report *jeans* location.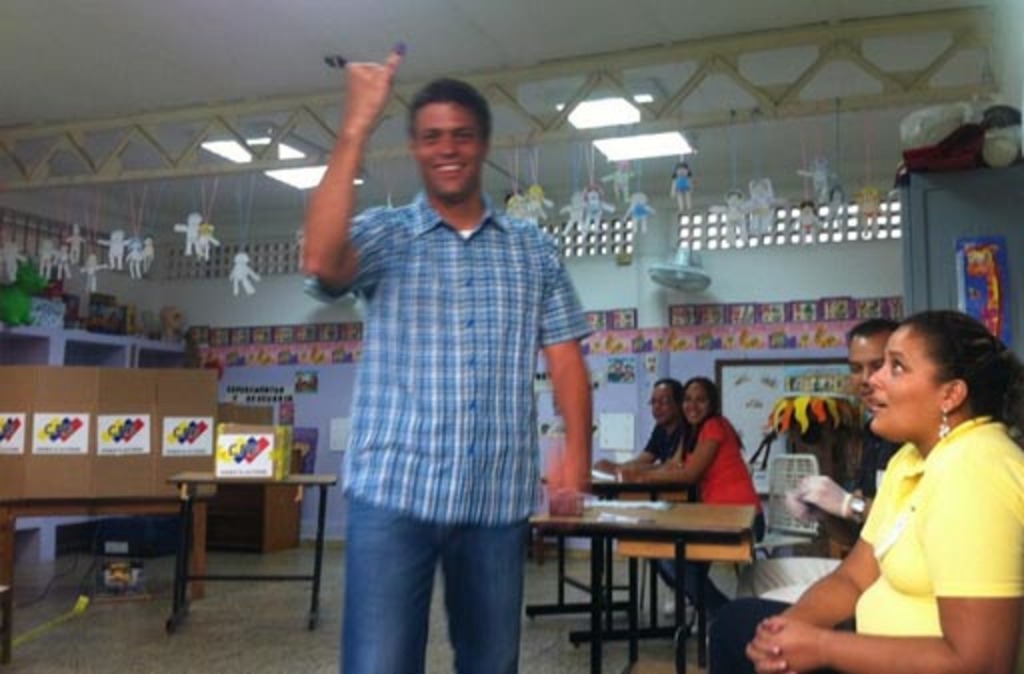
Report: left=714, top=596, right=852, bottom=672.
